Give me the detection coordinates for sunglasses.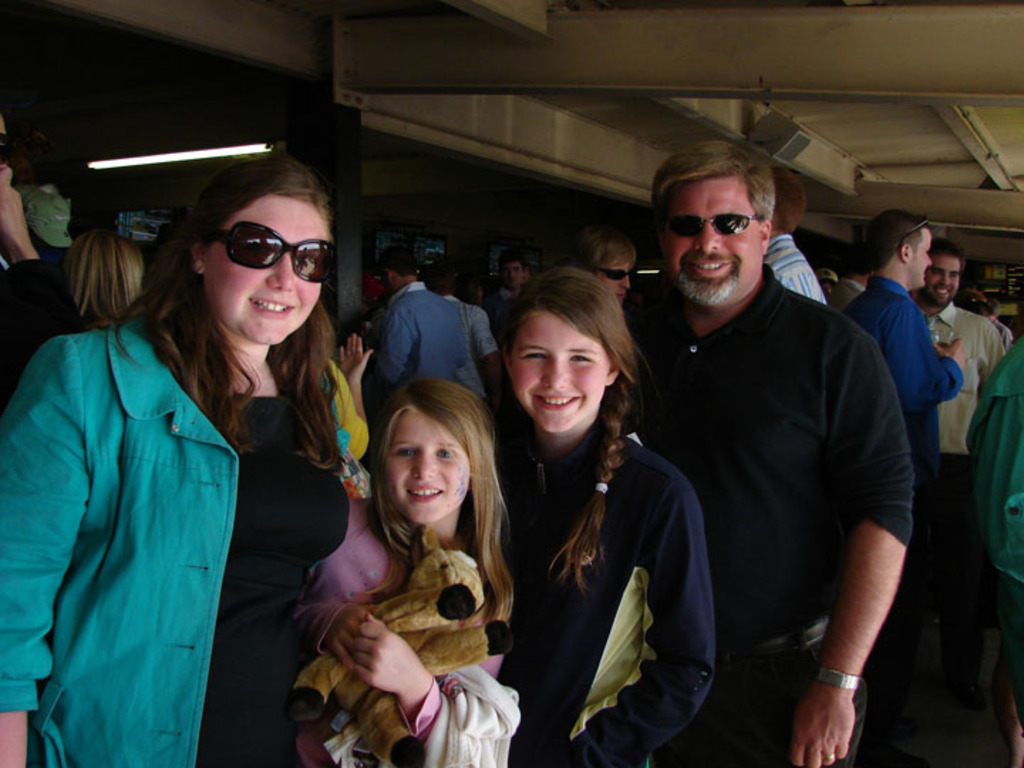
903:212:937:236.
